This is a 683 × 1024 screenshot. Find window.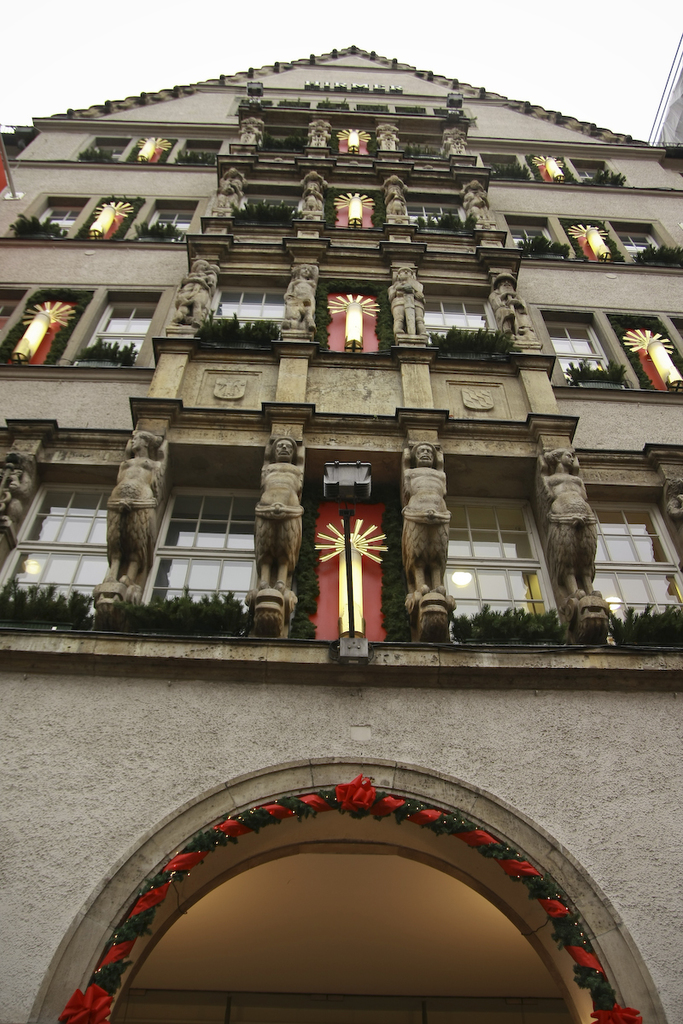
Bounding box: <region>178, 137, 219, 166</region>.
